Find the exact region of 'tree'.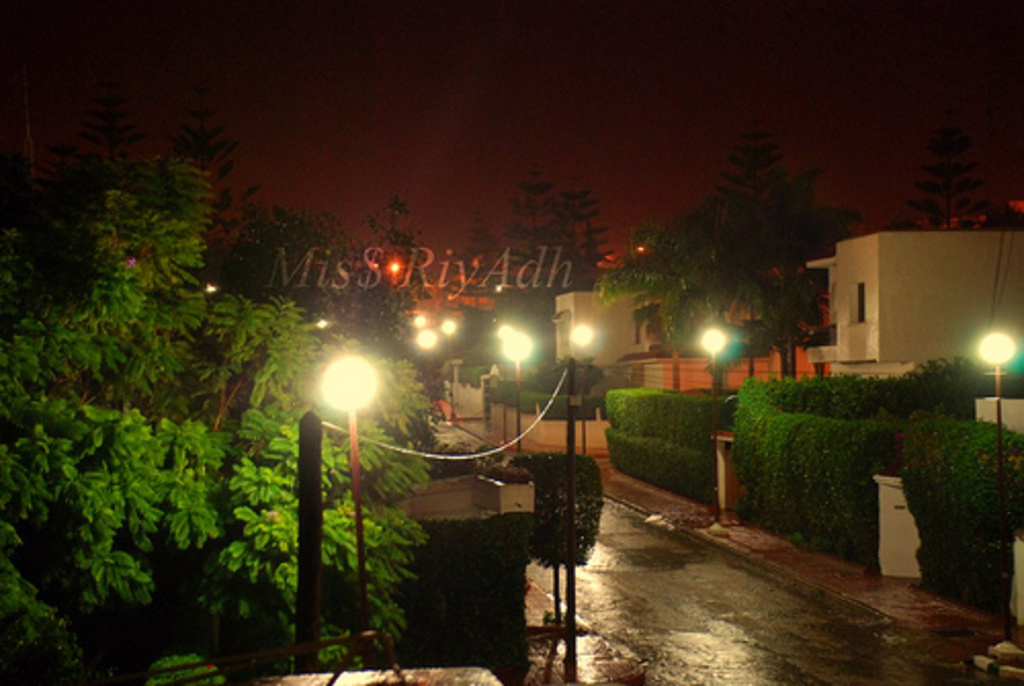
Exact region: bbox=[444, 178, 604, 420].
